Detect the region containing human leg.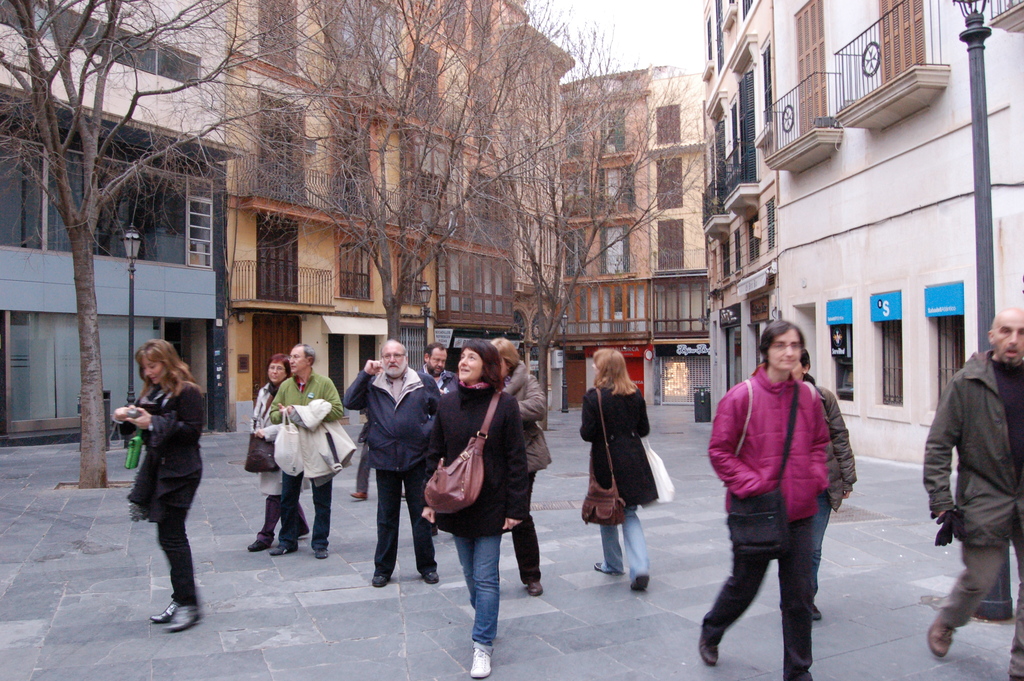
x1=691 y1=525 x2=769 y2=668.
